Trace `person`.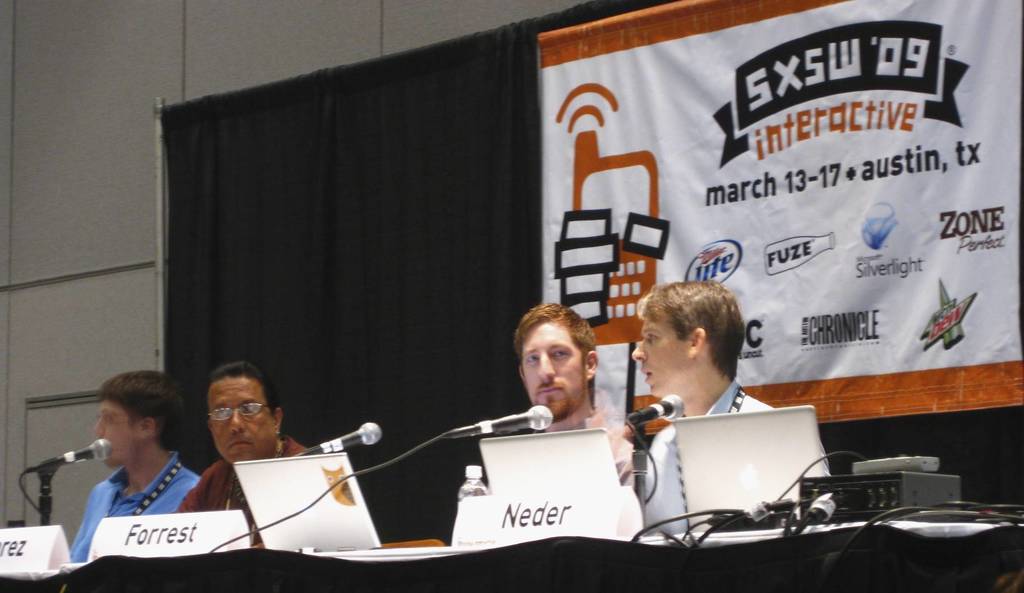
Traced to 636:284:779:533.
